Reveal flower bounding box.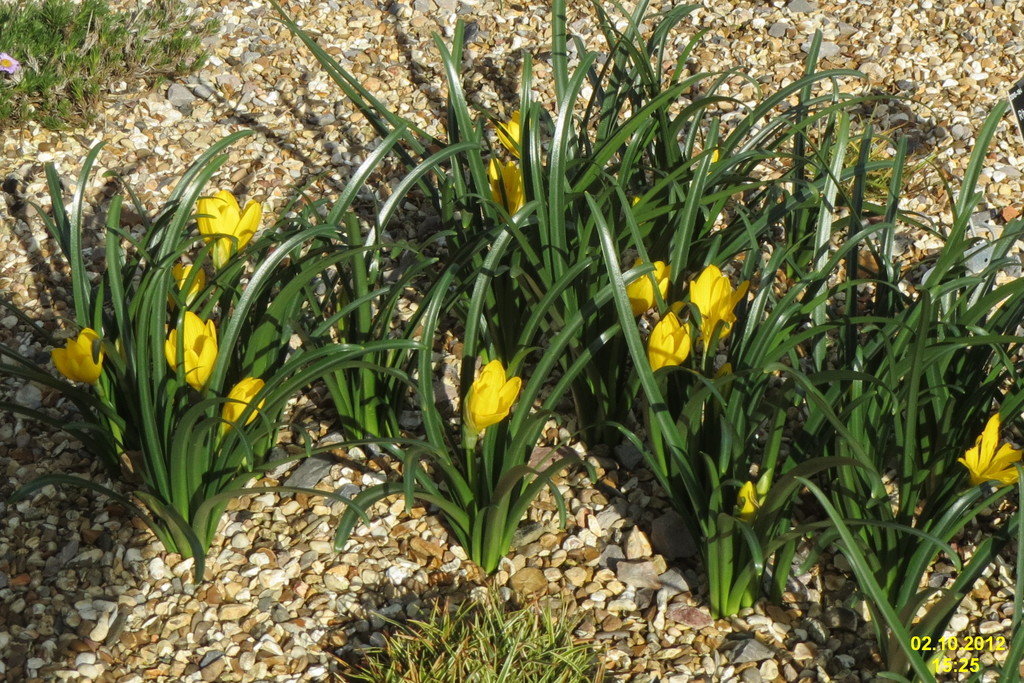
Revealed: {"x1": 196, "y1": 187, "x2": 260, "y2": 270}.
